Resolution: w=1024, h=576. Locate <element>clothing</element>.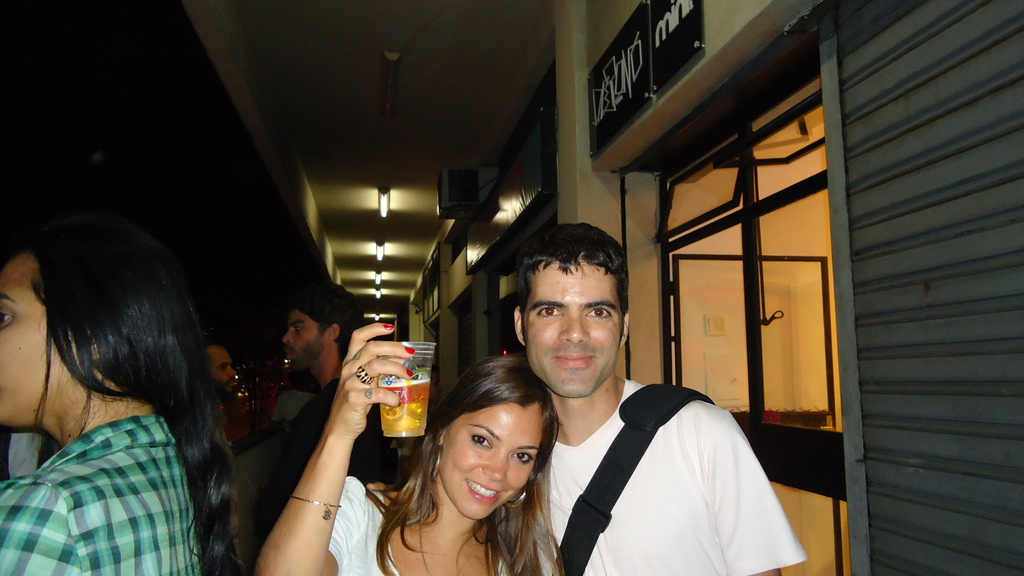
pyautogui.locateOnScreen(0, 419, 209, 575).
